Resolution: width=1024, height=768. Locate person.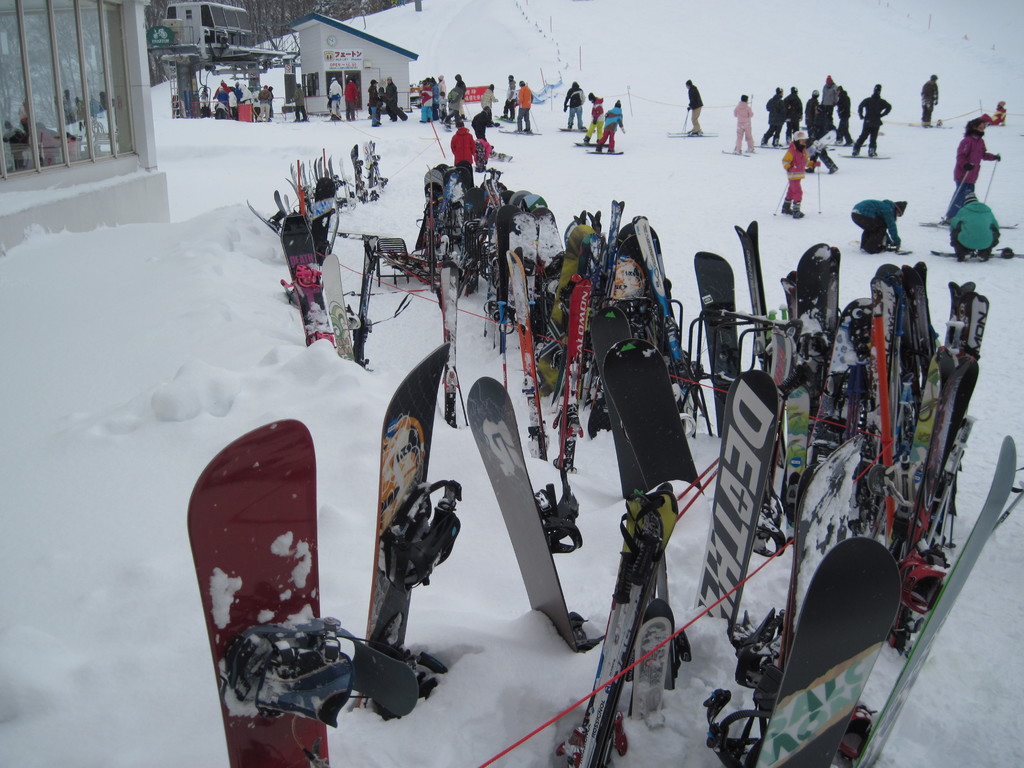
box(454, 117, 481, 168).
